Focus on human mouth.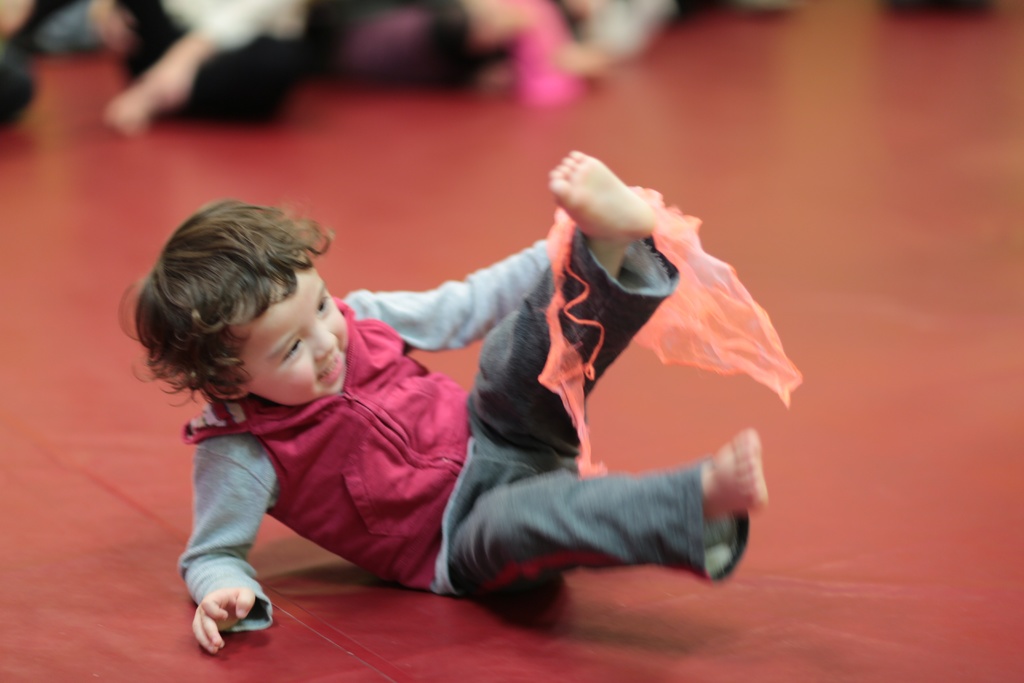
Focused at detection(317, 349, 340, 380).
